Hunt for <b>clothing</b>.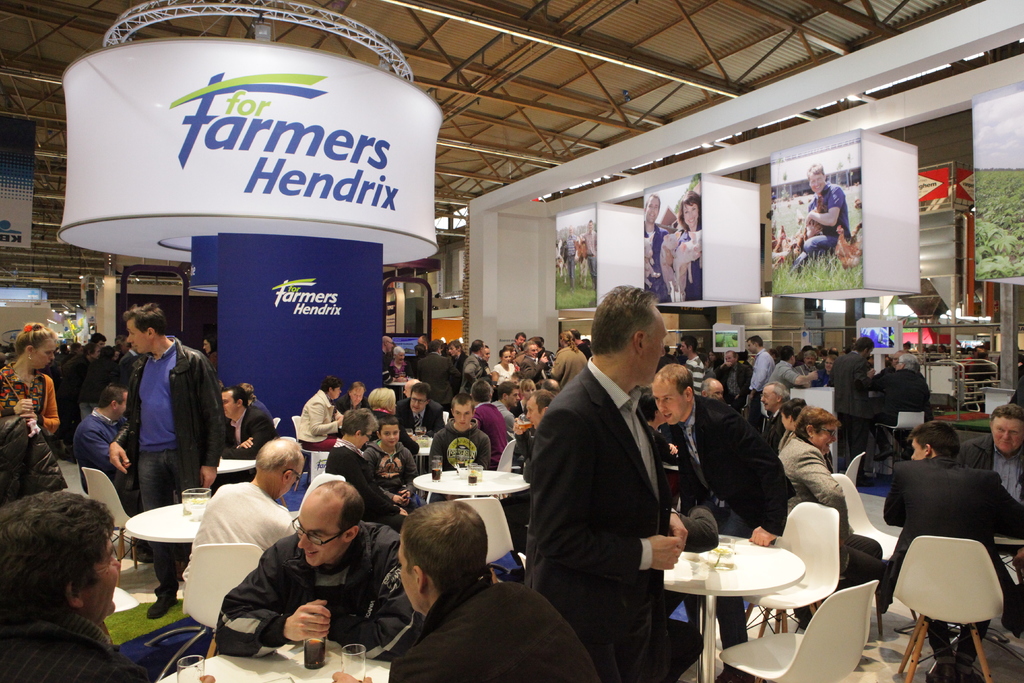
Hunted down at x1=205 y1=498 x2=412 y2=666.
